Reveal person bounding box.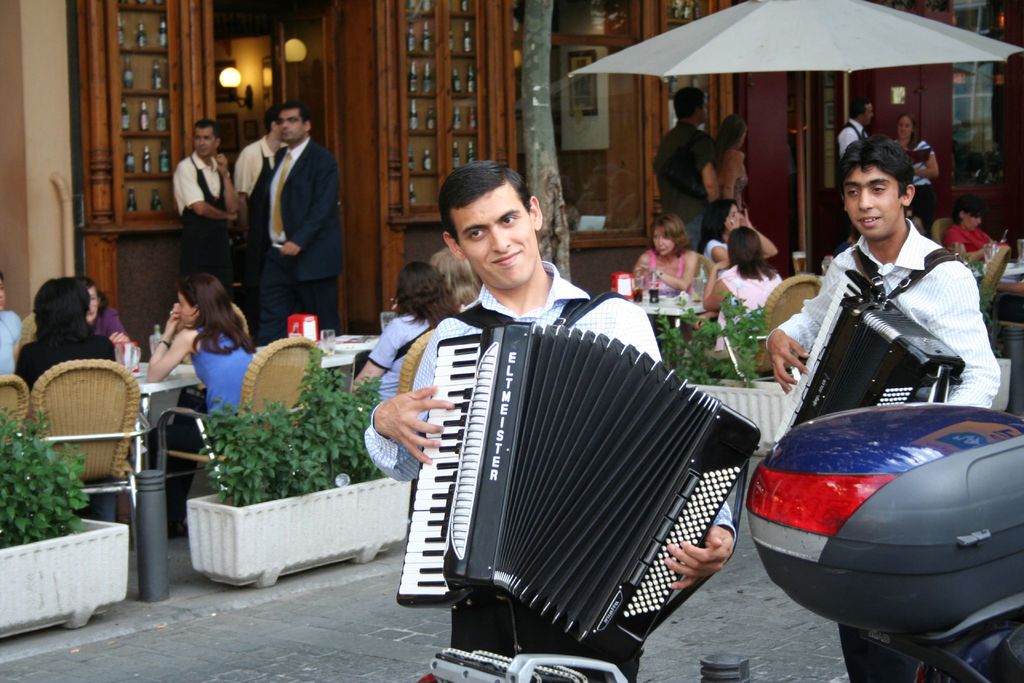
Revealed: (700, 199, 781, 263).
